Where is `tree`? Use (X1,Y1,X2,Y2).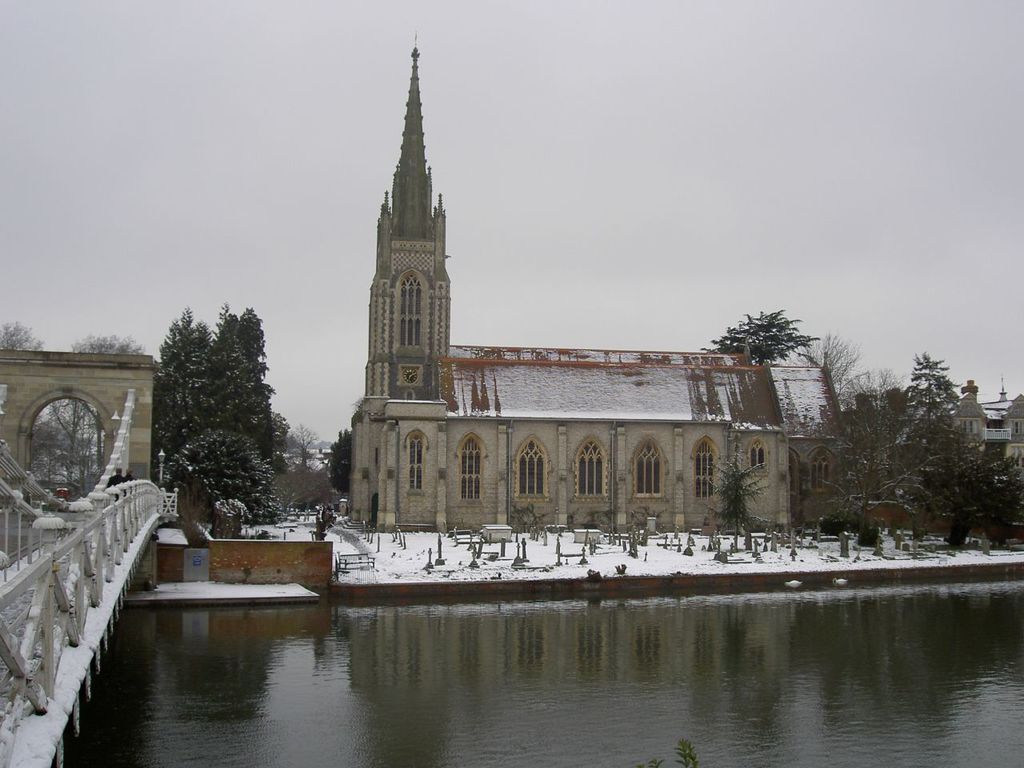
(207,303,239,437).
